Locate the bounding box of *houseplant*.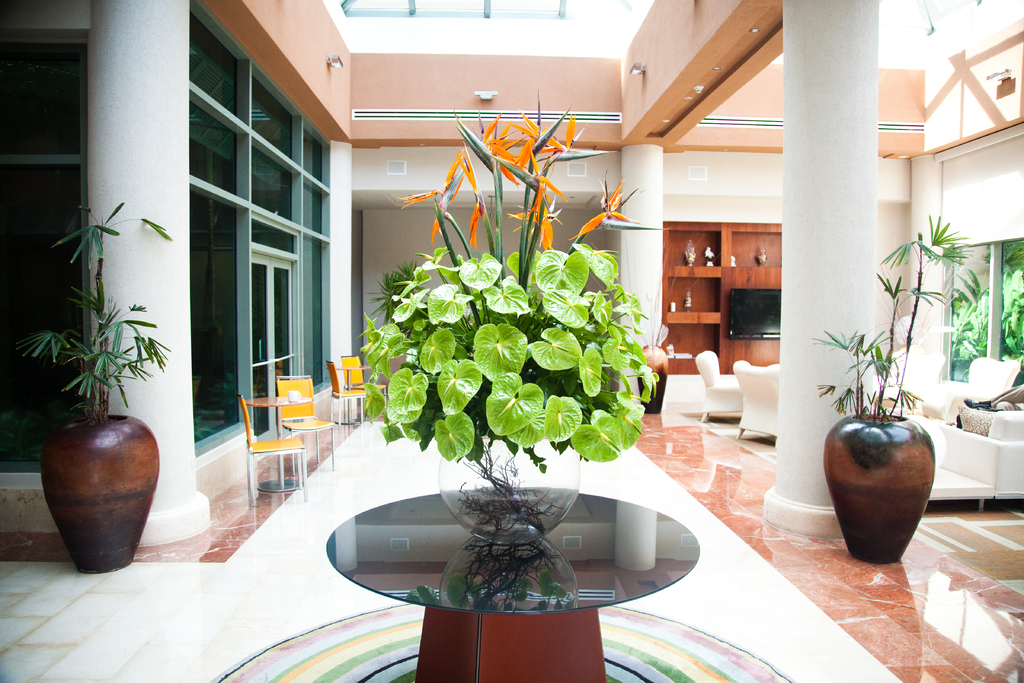
Bounding box: (left=16, top=186, right=188, bottom=564).
